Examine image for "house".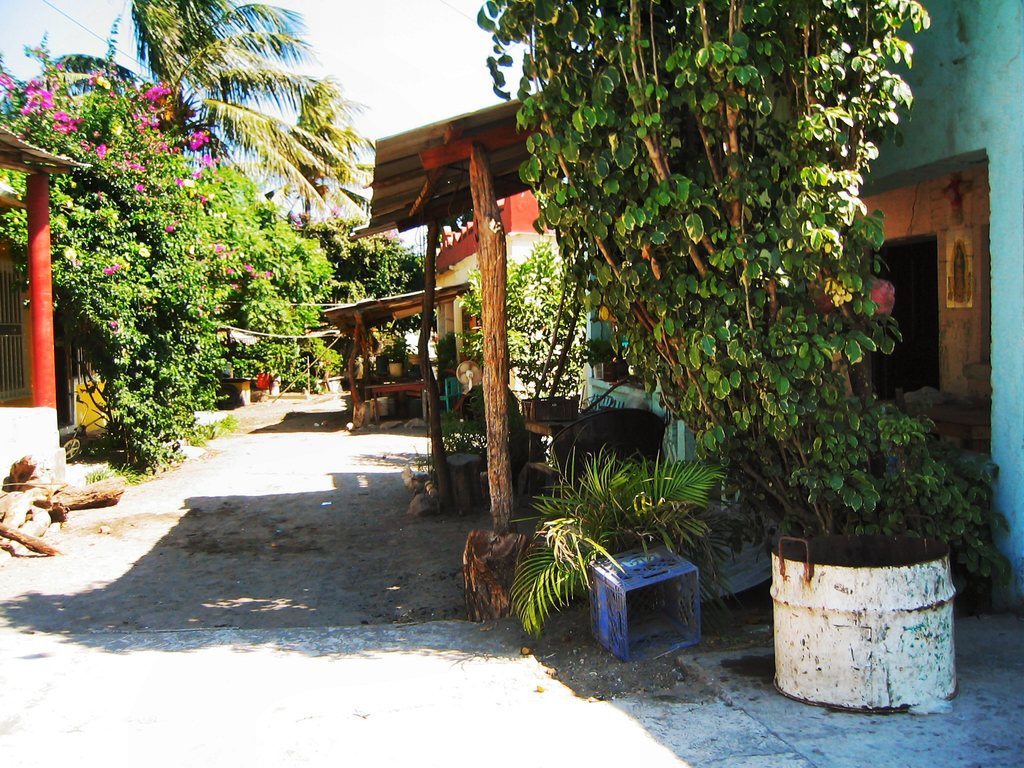
Examination result: (342,0,1023,609).
